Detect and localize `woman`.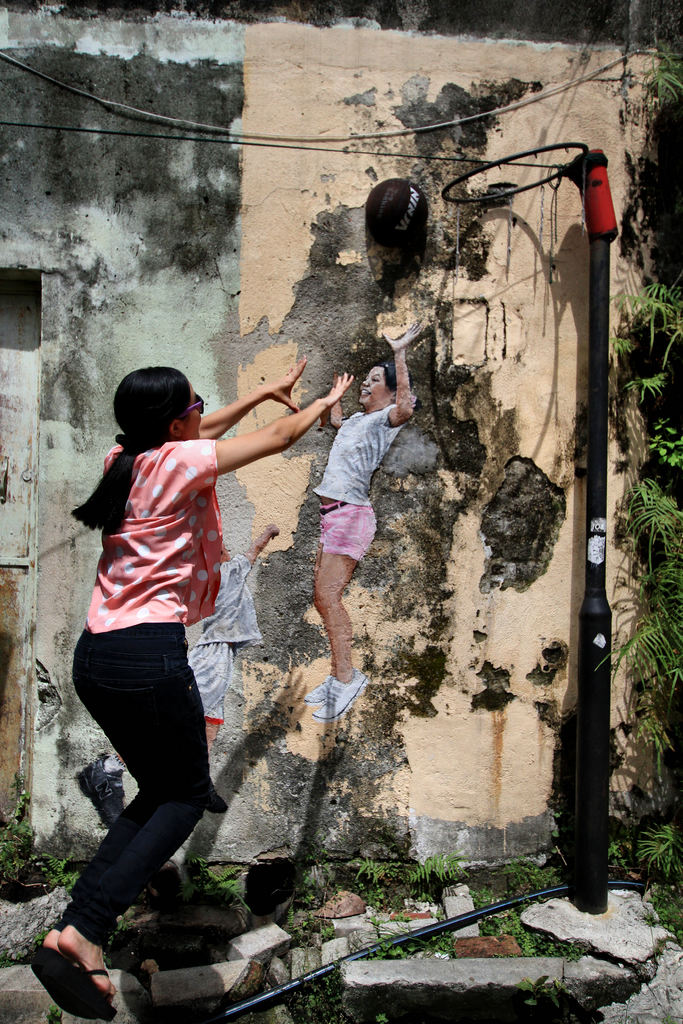
Localized at BBox(45, 340, 300, 986).
